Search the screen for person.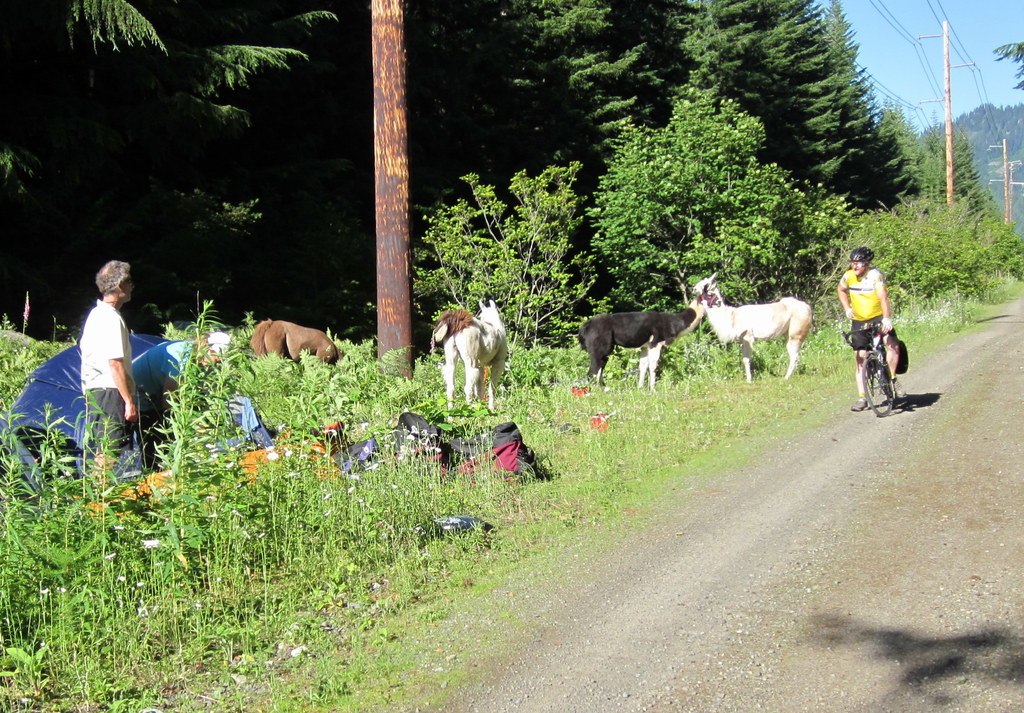
Found at [x1=832, y1=245, x2=909, y2=425].
